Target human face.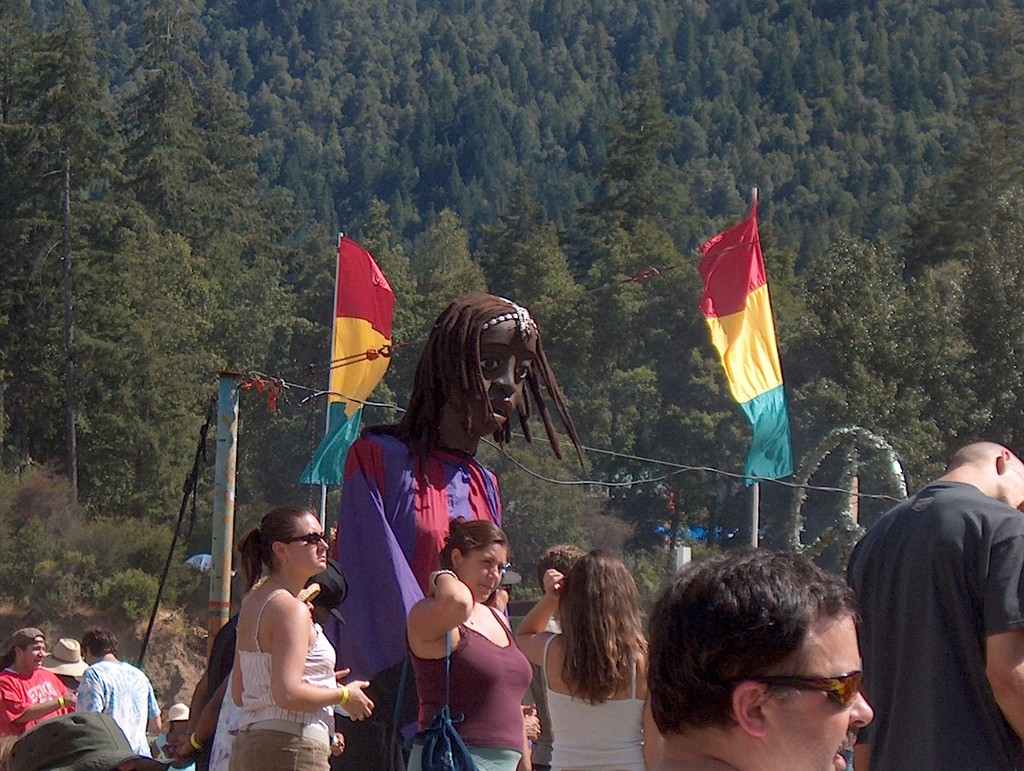
Target region: {"x1": 453, "y1": 317, "x2": 537, "y2": 432}.
